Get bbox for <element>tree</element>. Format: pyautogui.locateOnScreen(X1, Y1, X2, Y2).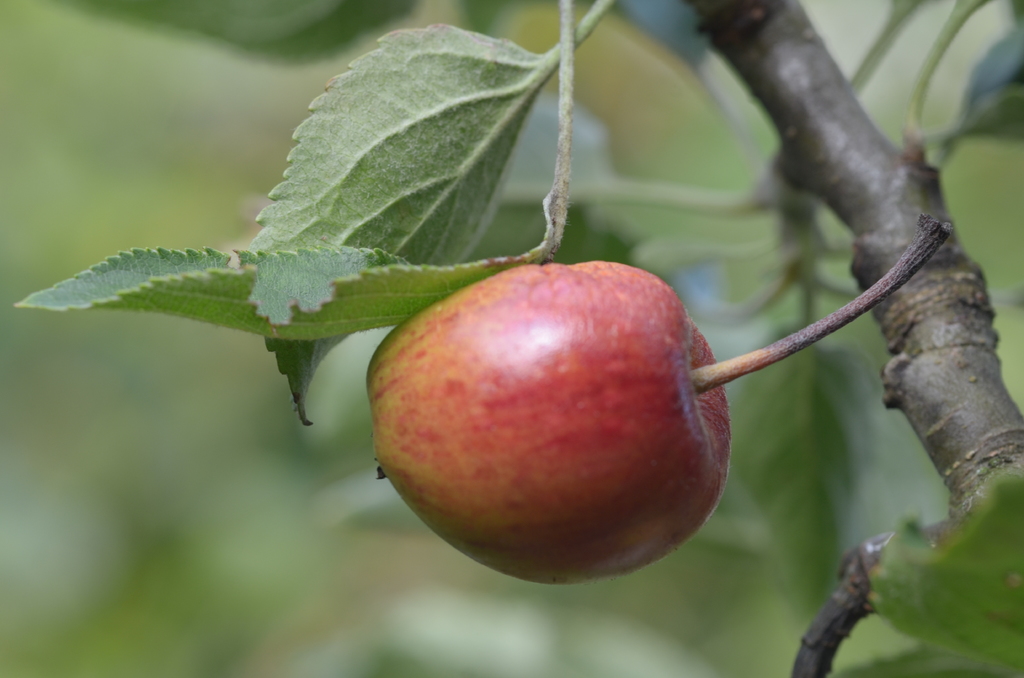
pyautogui.locateOnScreen(13, 0, 1023, 677).
